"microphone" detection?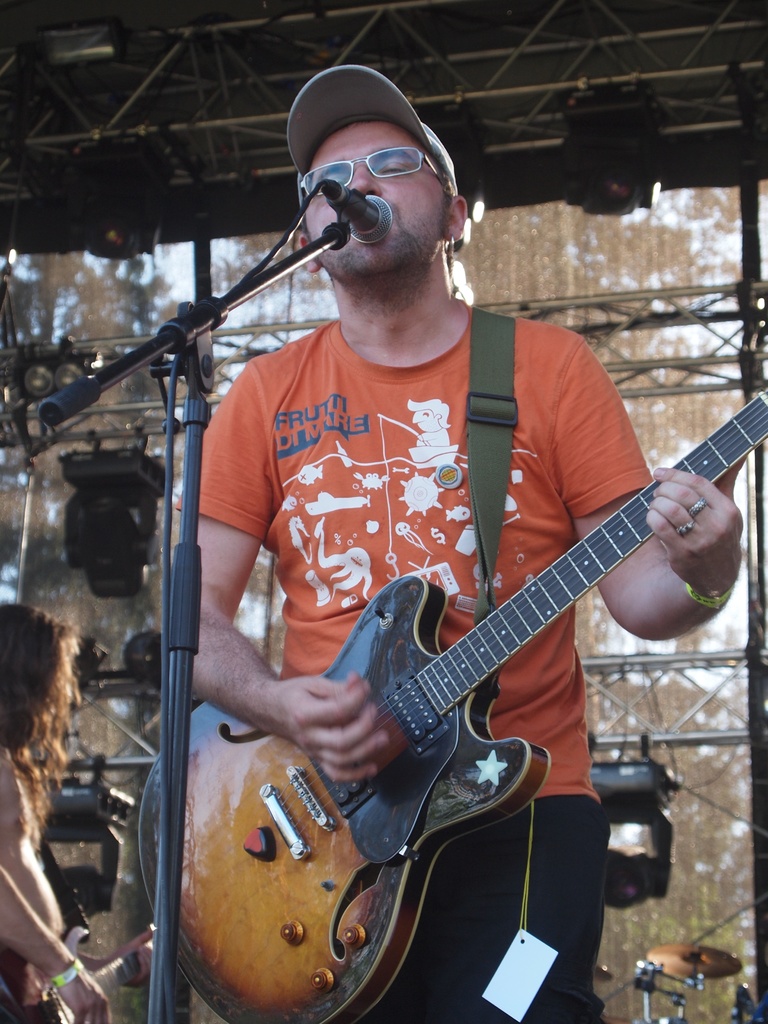
244,97,403,313
